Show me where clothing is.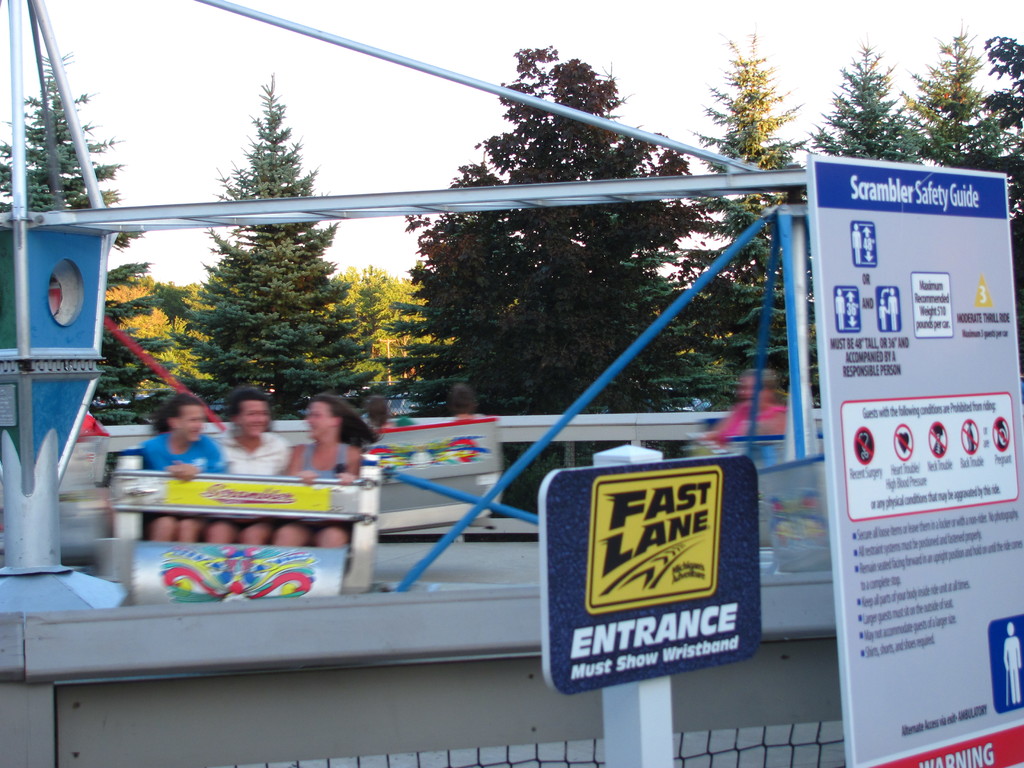
clothing is at bbox(141, 430, 231, 520).
